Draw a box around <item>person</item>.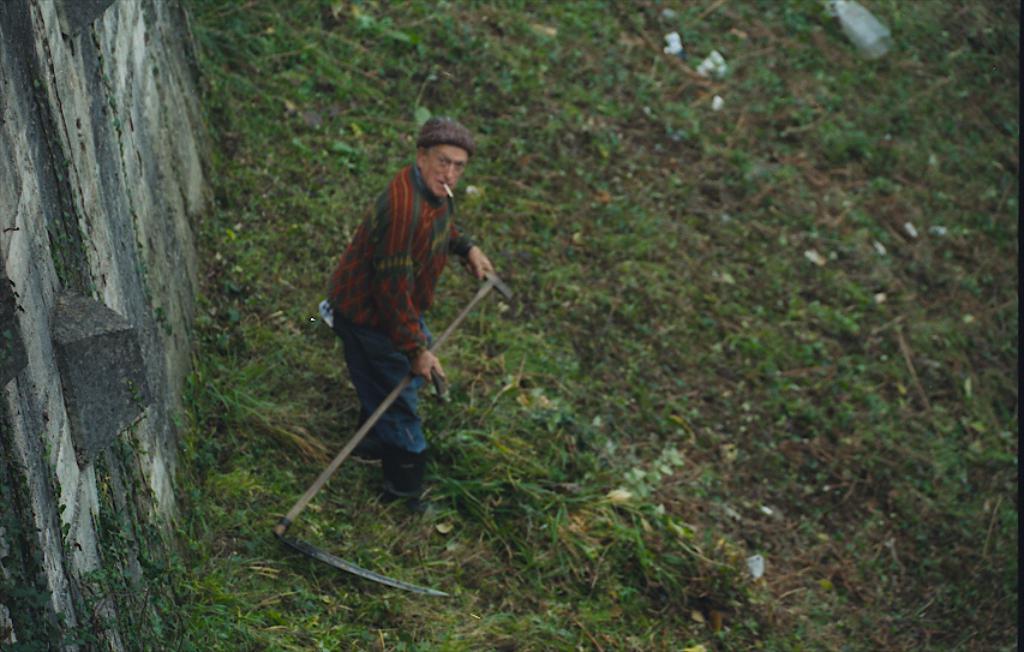
box(315, 108, 489, 545).
